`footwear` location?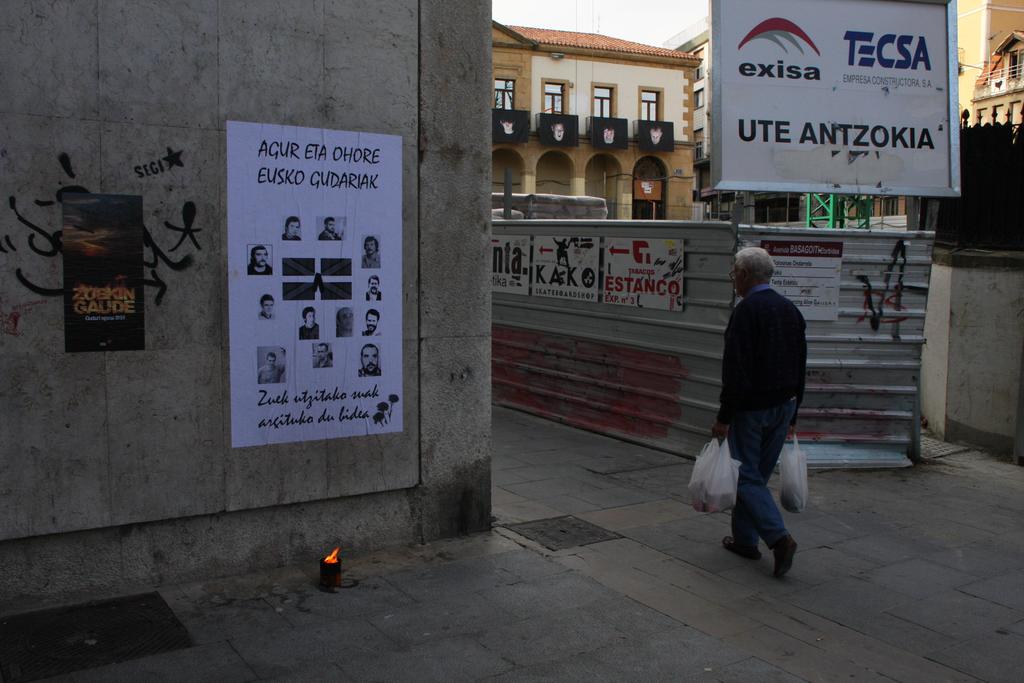
[x1=723, y1=539, x2=764, y2=562]
